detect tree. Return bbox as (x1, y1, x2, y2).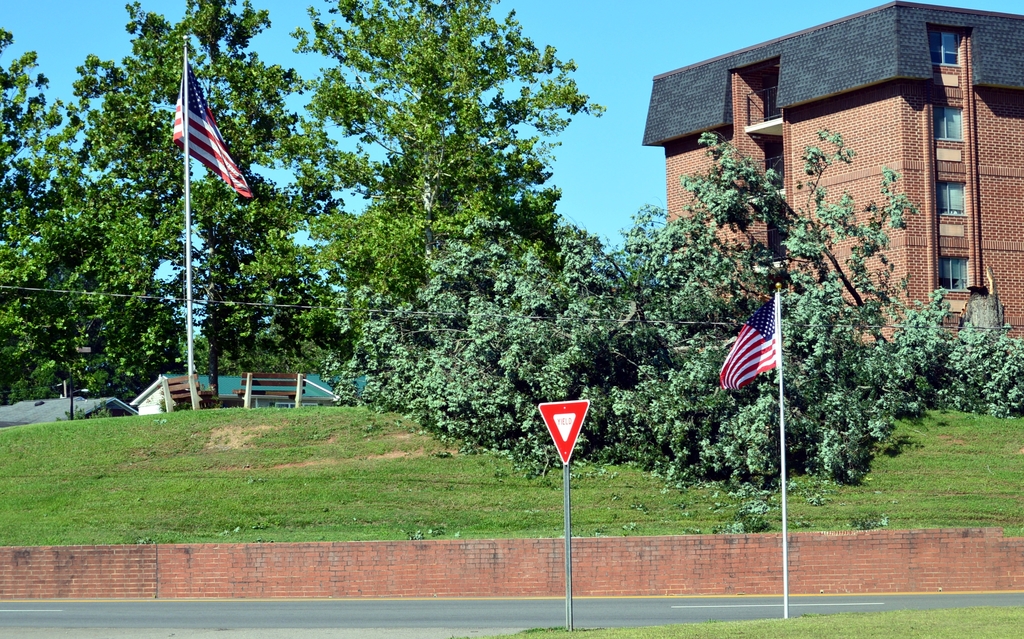
(240, 0, 611, 328).
